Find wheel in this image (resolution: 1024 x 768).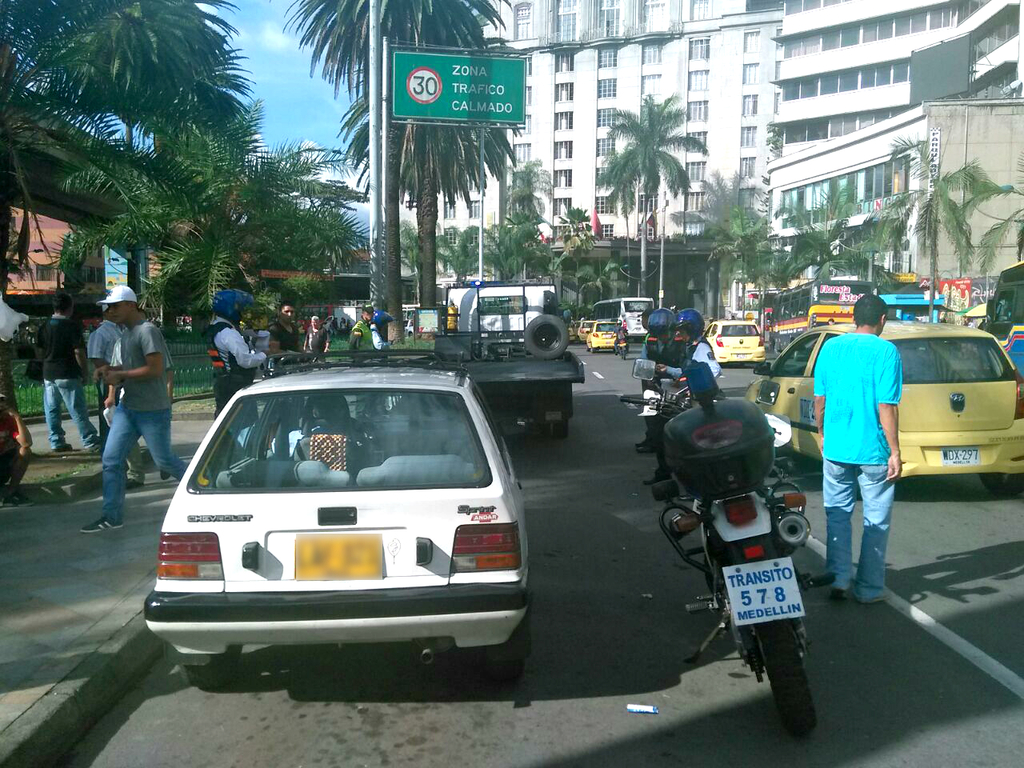
l=705, t=553, r=730, b=614.
